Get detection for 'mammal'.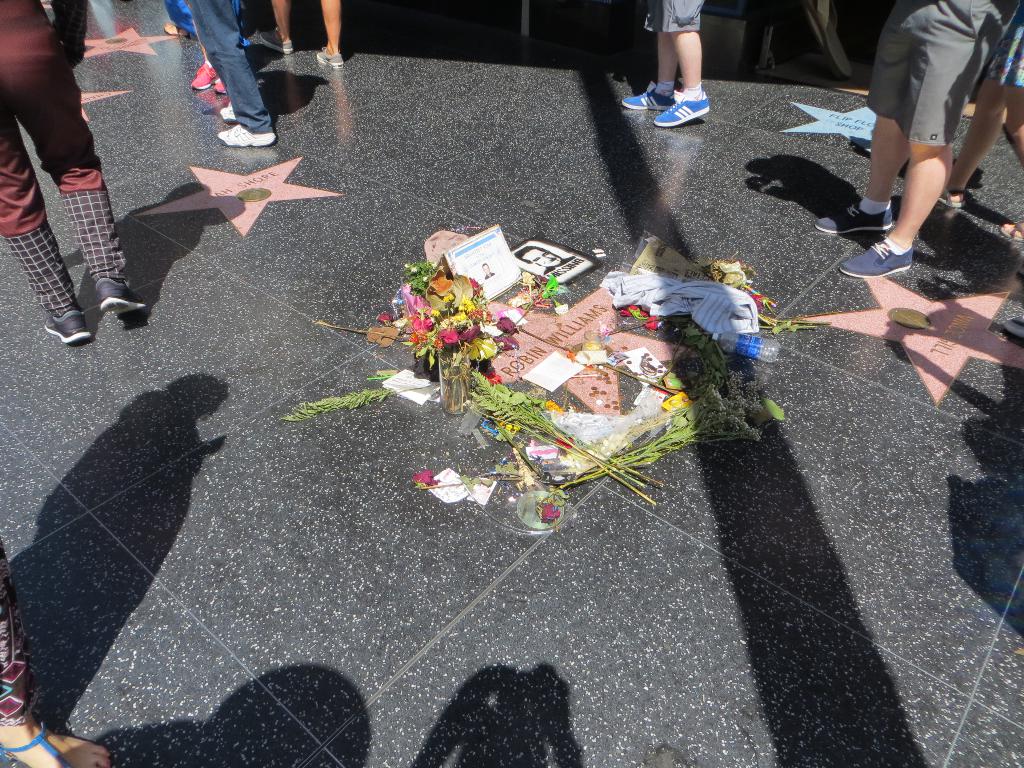
Detection: <bbox>619, 0, 710, 132</bbox>.
